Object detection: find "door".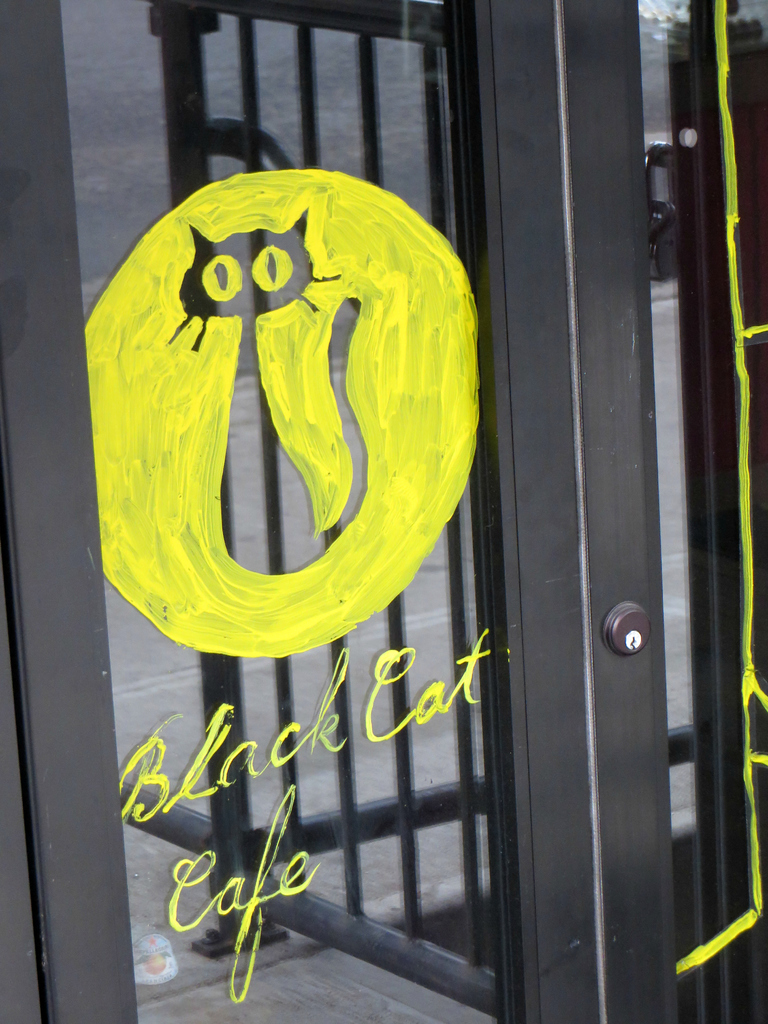
bbox=(0, 0, 607, 1020).
